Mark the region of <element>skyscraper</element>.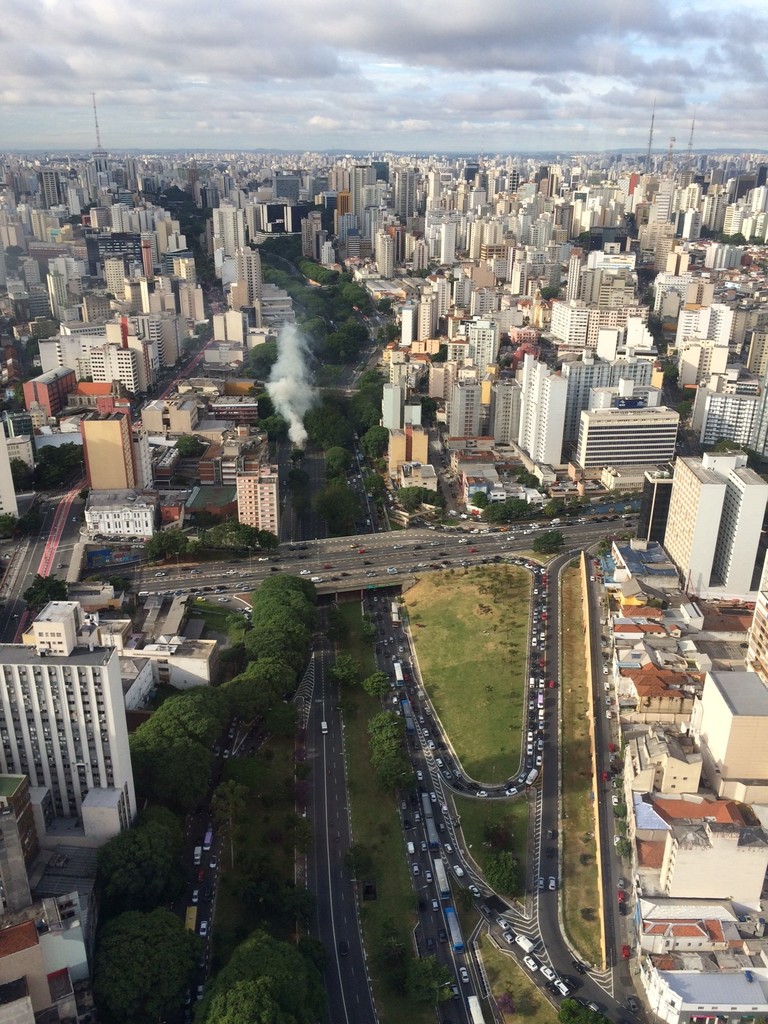
Region: [left=392, top=161, right=421, bottom=227].
